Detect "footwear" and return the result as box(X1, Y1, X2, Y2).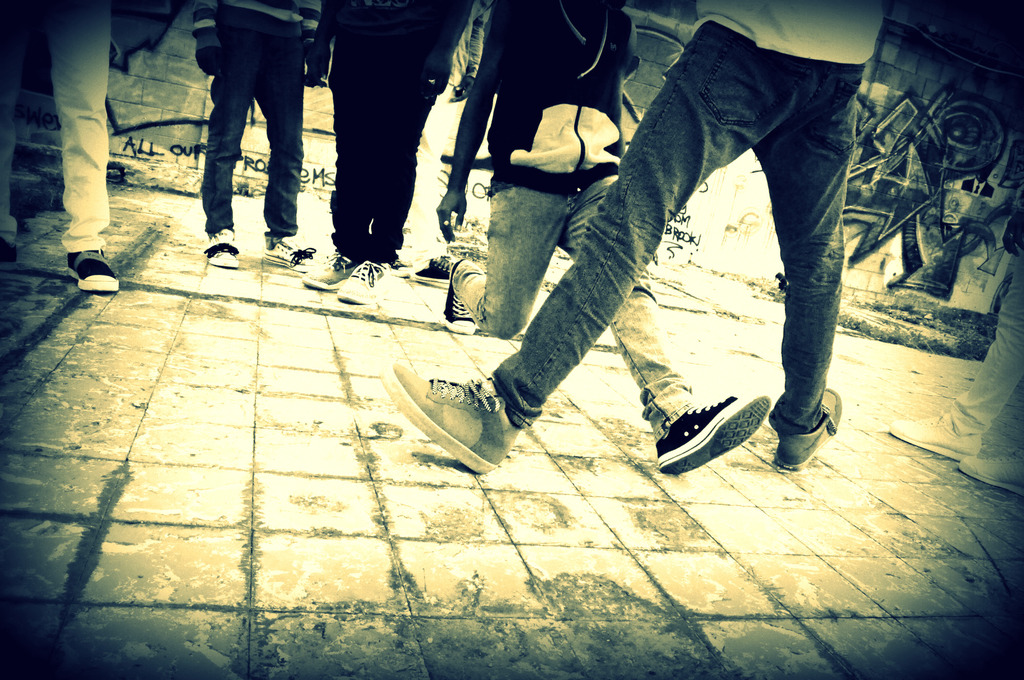
box(886, 410, 985, 464).
